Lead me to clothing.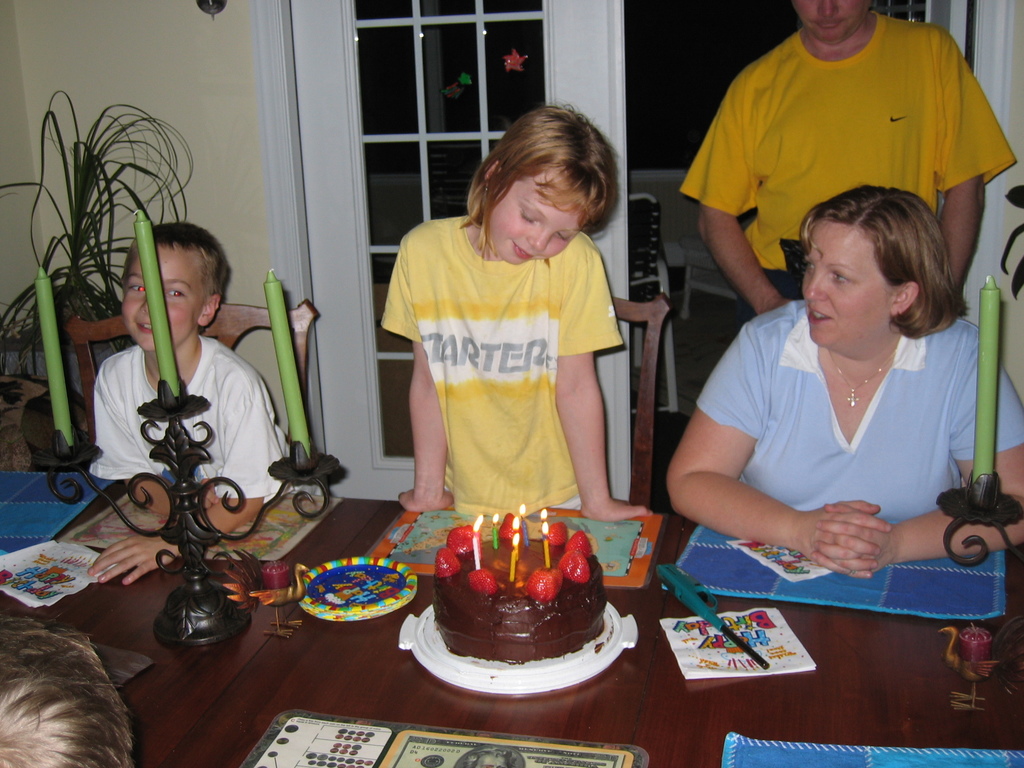
Lead to (left=90, top=339, right=292, bottom=497).
